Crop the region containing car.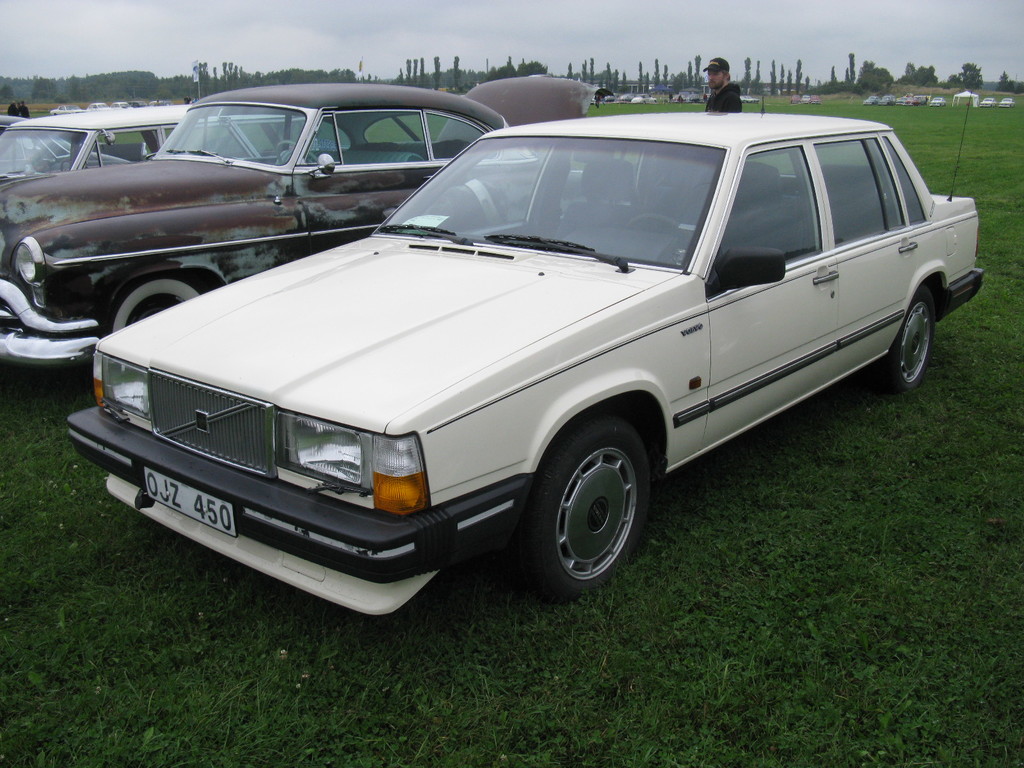
Crop region: BBox(1000, 99, 1016, 106).
